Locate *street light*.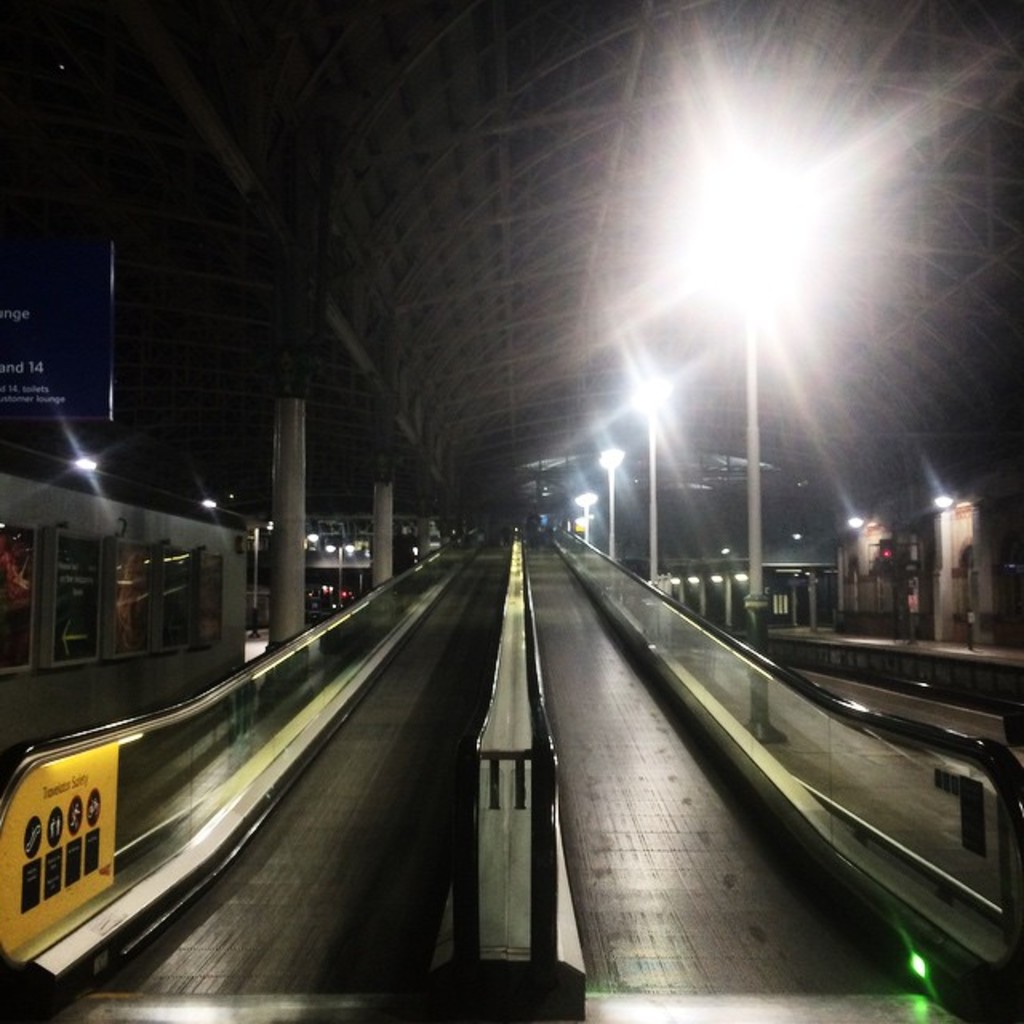
Bounding box: [323, 539, 362, 610].
